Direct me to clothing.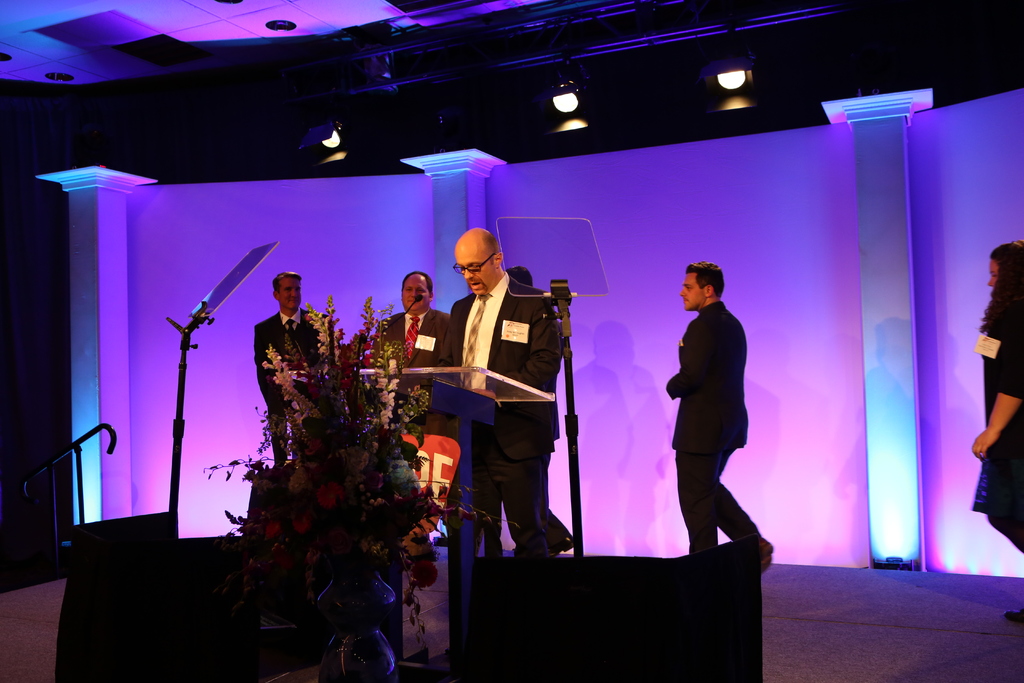
Direction: {"left": 975, "top": 299, "right": 1023, "bottom": 551}.
